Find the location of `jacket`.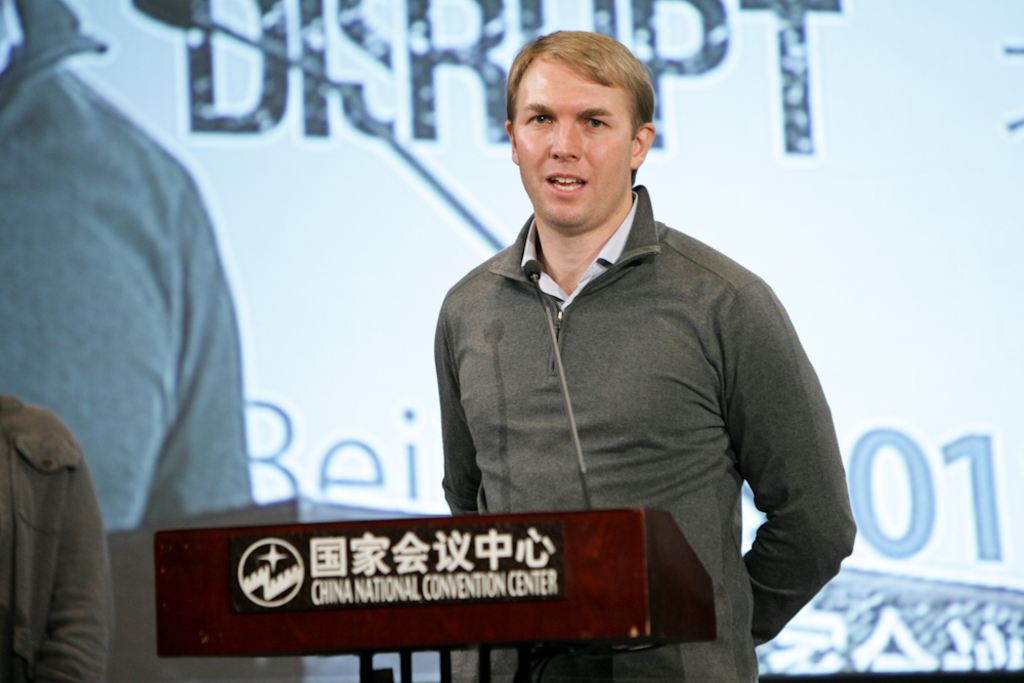
Location: box=[0, 394, 125, 649].
